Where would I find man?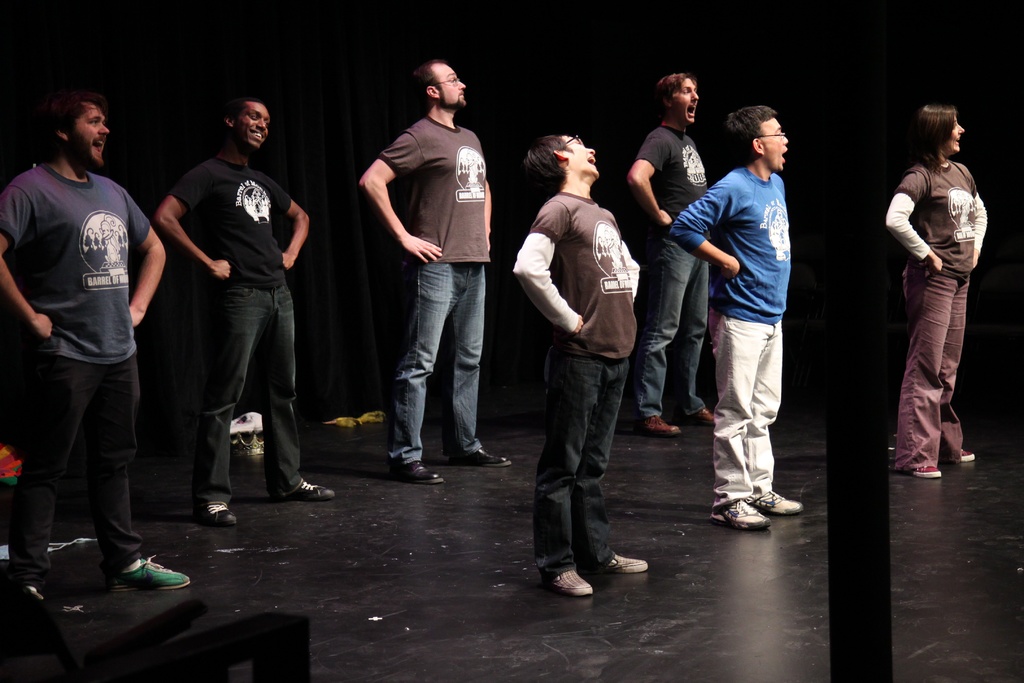
At left=152, top=98, right=346, bottom=513.
